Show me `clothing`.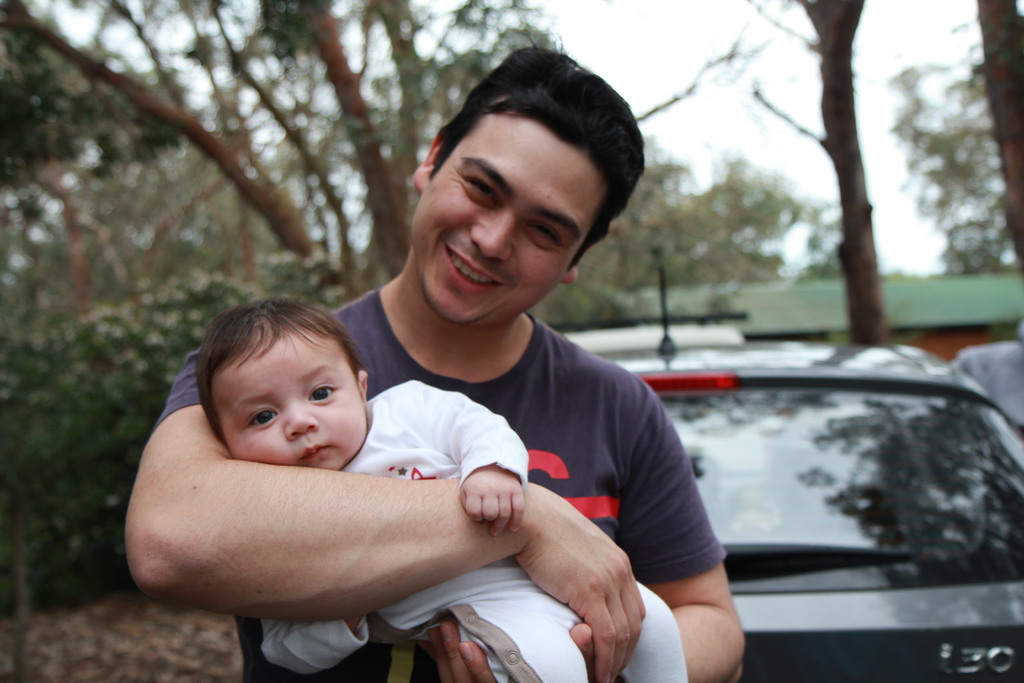
`clothing` is here: (241, 375, 691, 682).
